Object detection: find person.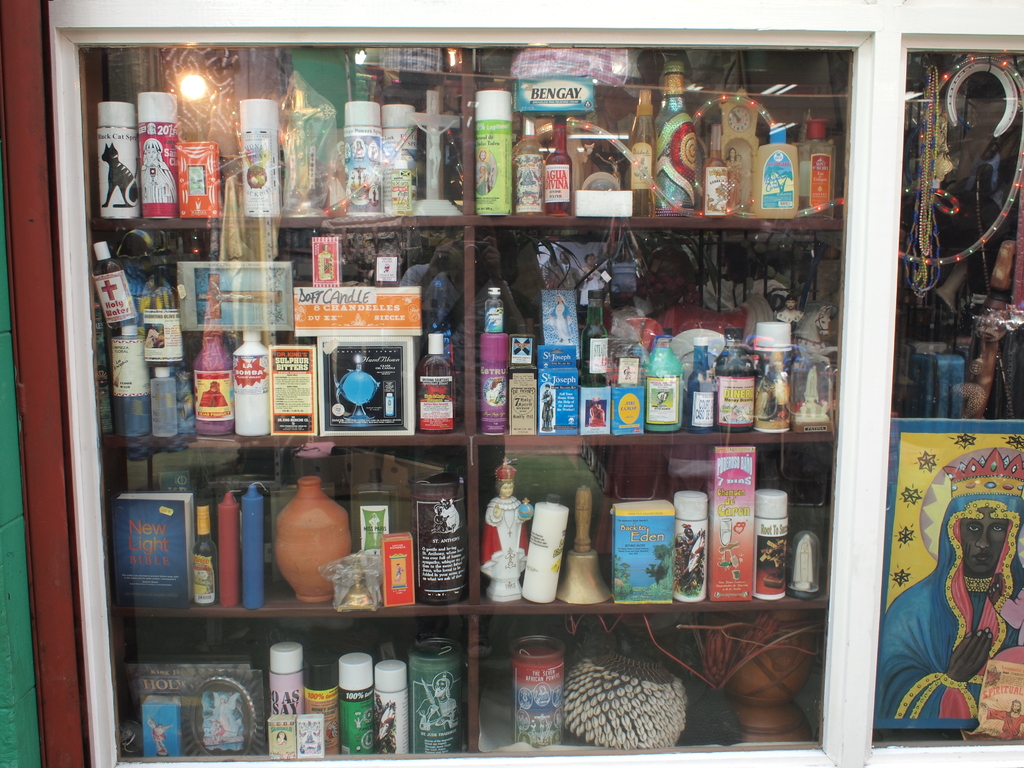
bbox(879, 507, 1023, 720).
